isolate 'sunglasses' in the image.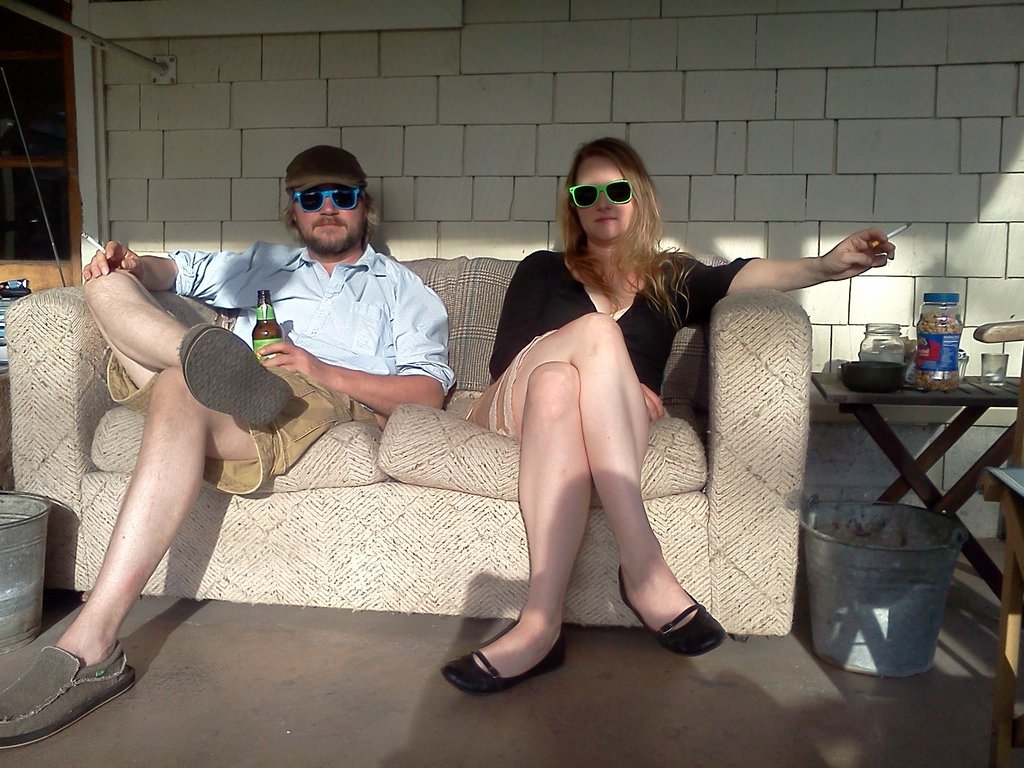
Isolated region: 292,188,366,213.
